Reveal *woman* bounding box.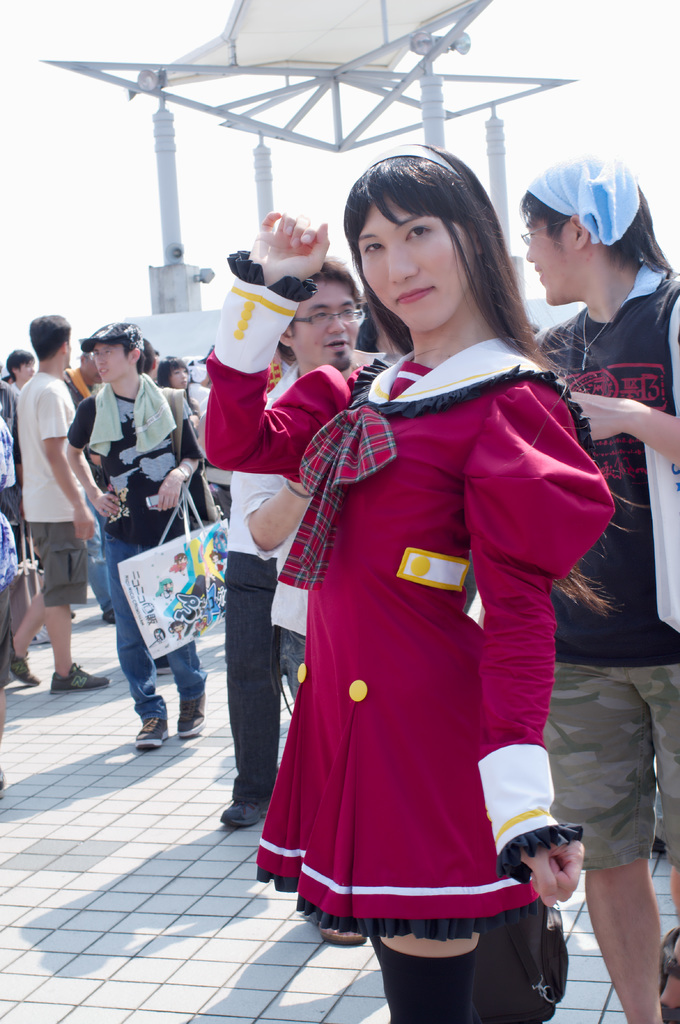
Revealed: {"x1": 214, "y1": 172, "x2": 614, "y2": 991}.
